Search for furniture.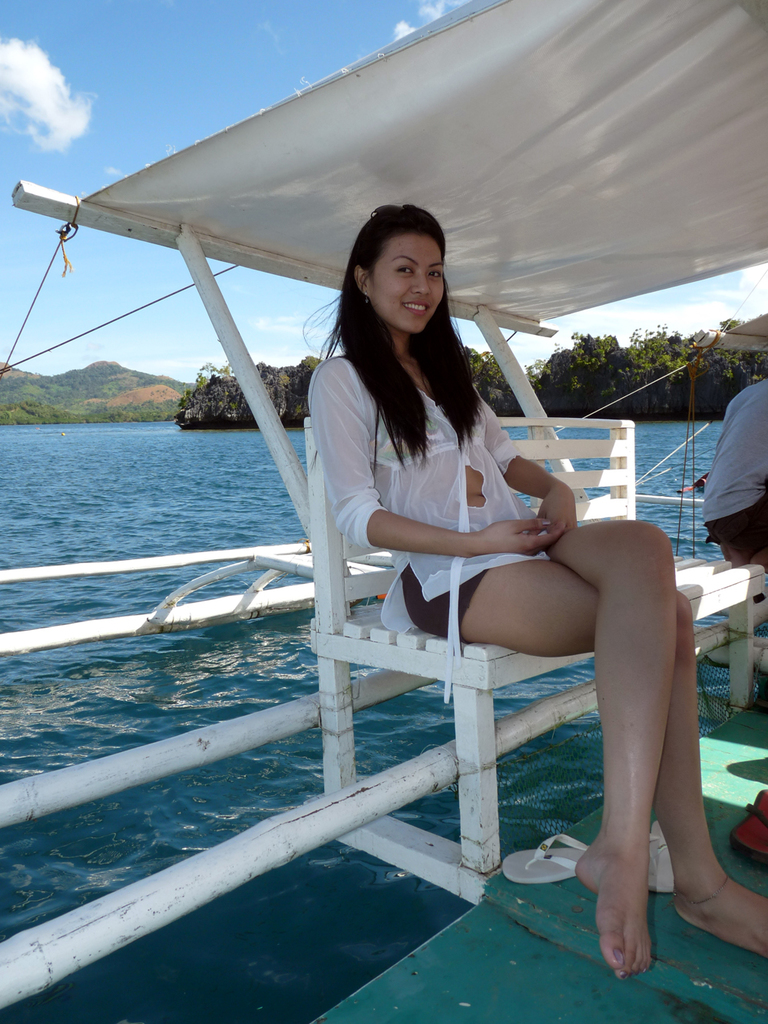
Found at box=[296, 416, 767, 906].
